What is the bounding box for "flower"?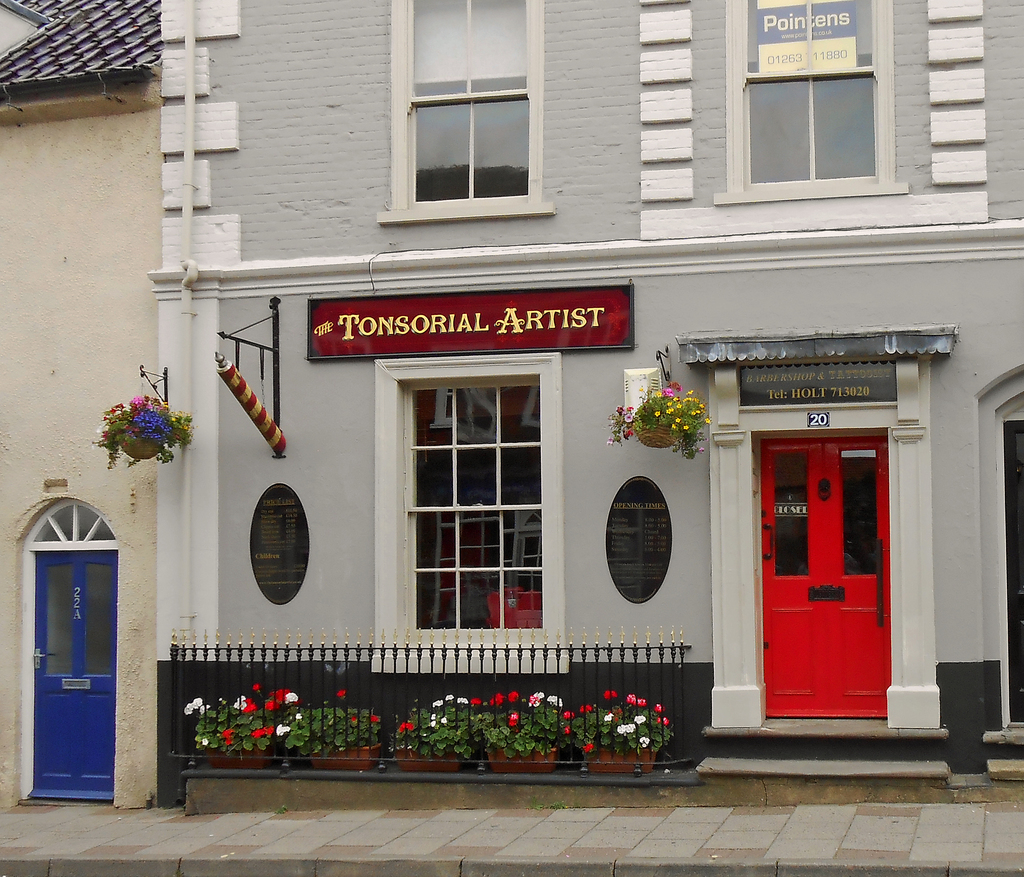
select_region(432, 701, 436, 707).
